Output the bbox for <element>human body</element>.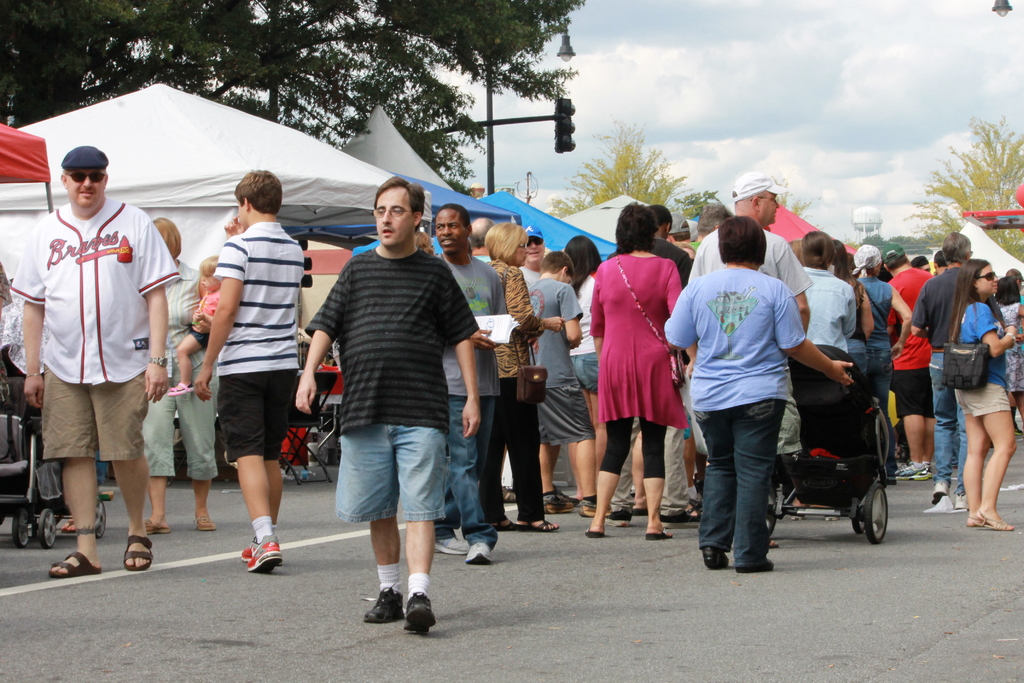
select_region(881, 243, 929, 478).
